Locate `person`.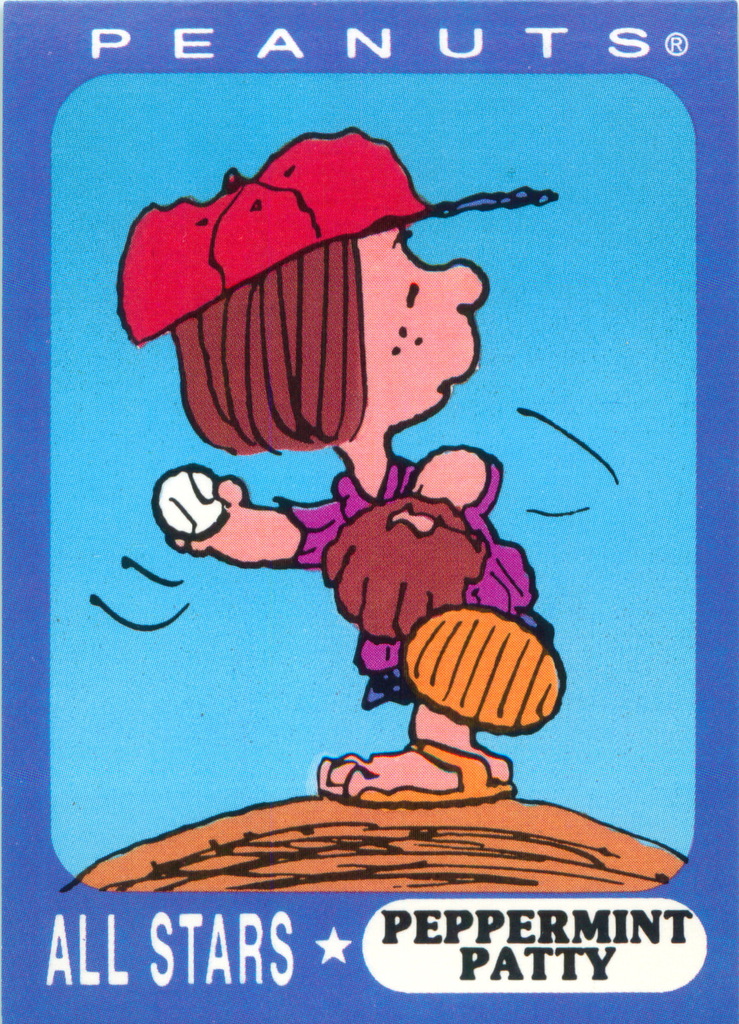
Bounding box: 163 134 553 806.
